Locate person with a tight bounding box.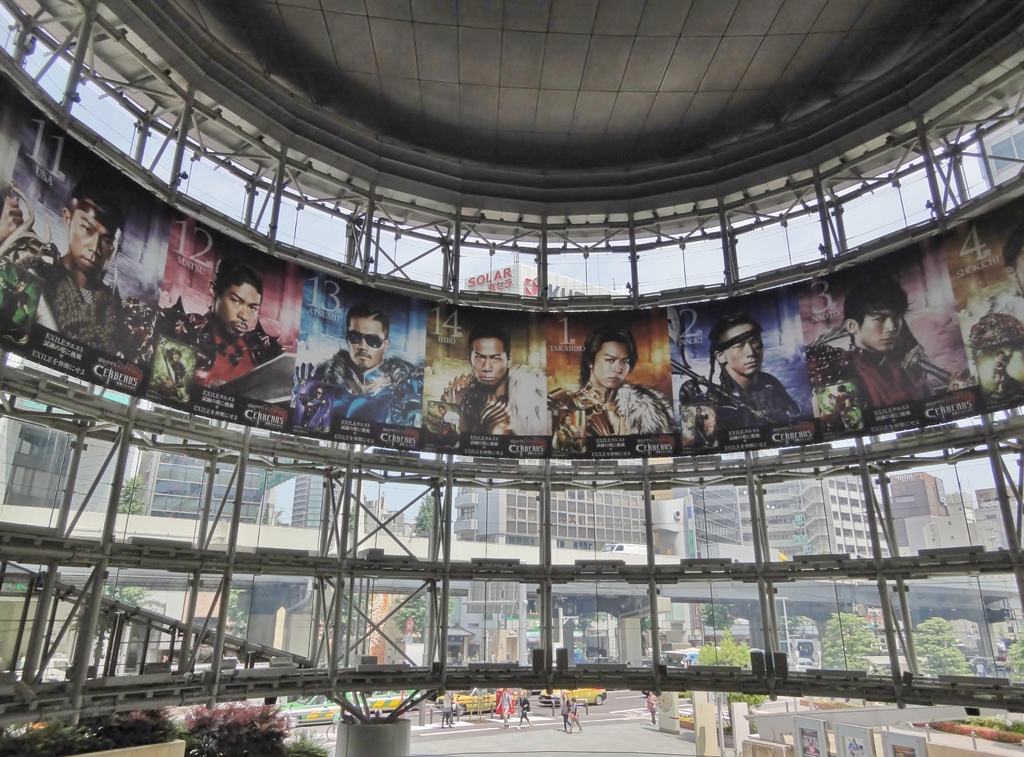
bbox=(439, 318, 545, 439).
